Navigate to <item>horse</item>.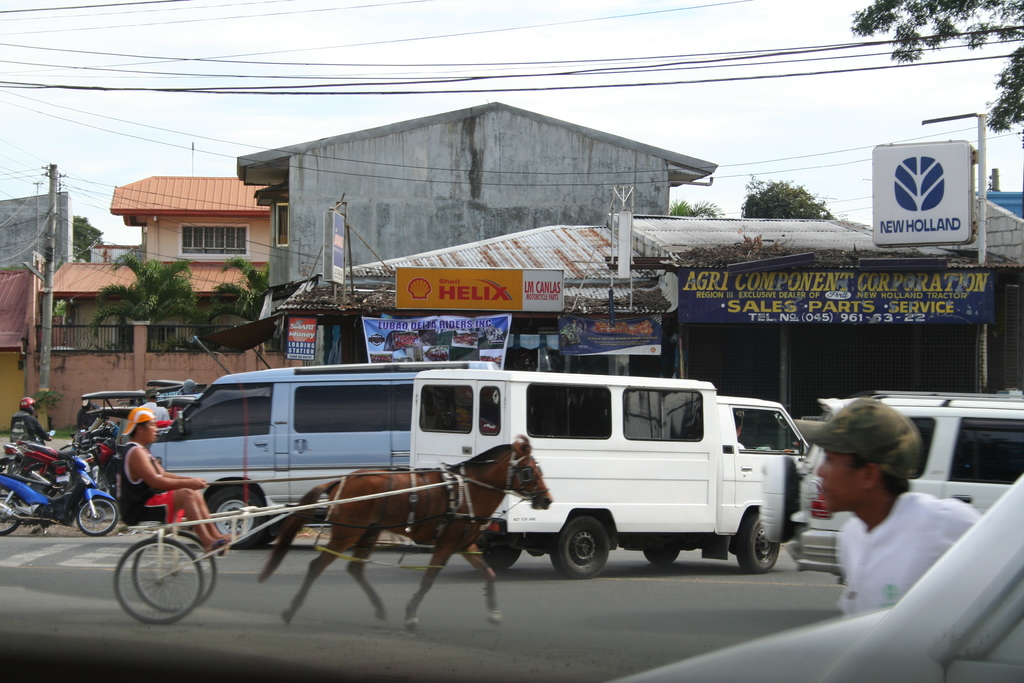
Navigation target: crop(257, 434, 556, 634).
